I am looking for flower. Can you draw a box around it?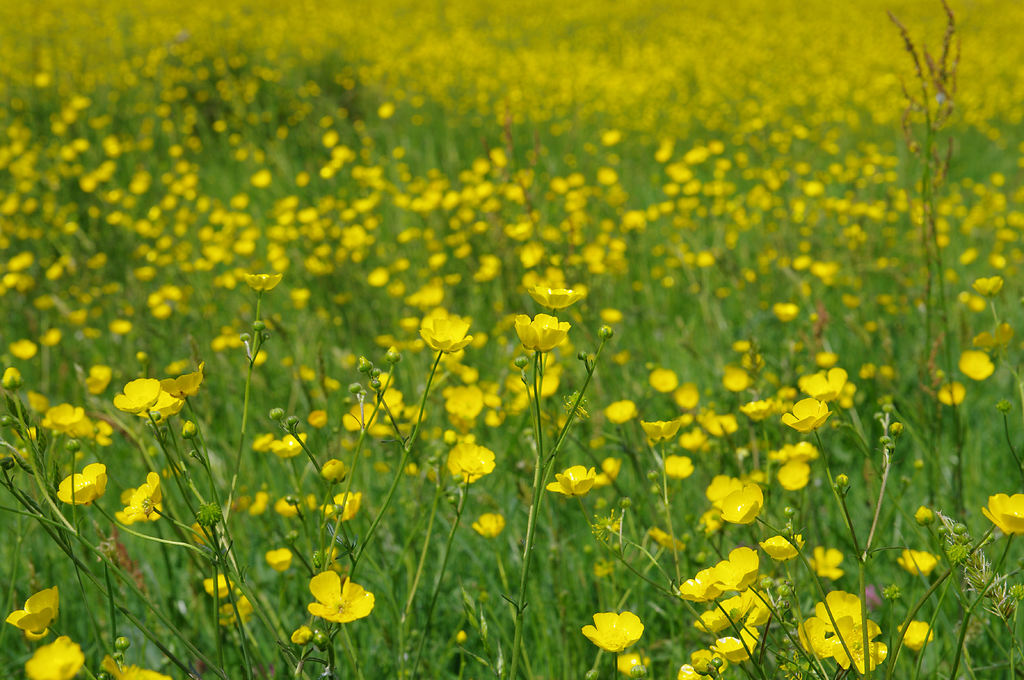
Sure, the bounding box is [x1=305, y1=565, x2=376, y2=625].
